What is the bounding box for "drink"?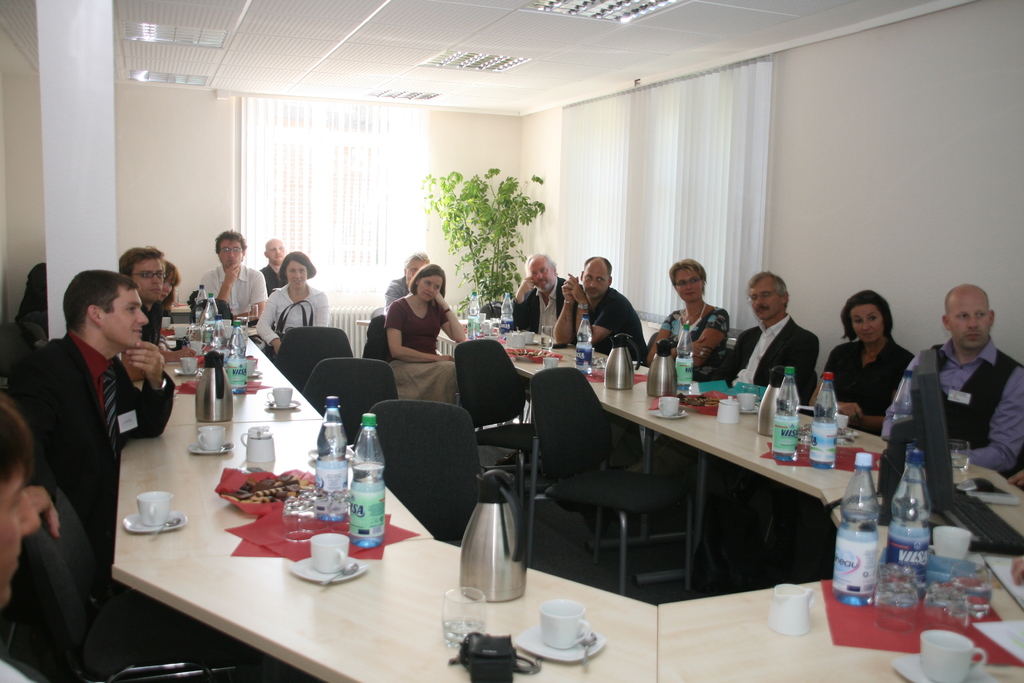
BBox(466, 300, 482, 338).
